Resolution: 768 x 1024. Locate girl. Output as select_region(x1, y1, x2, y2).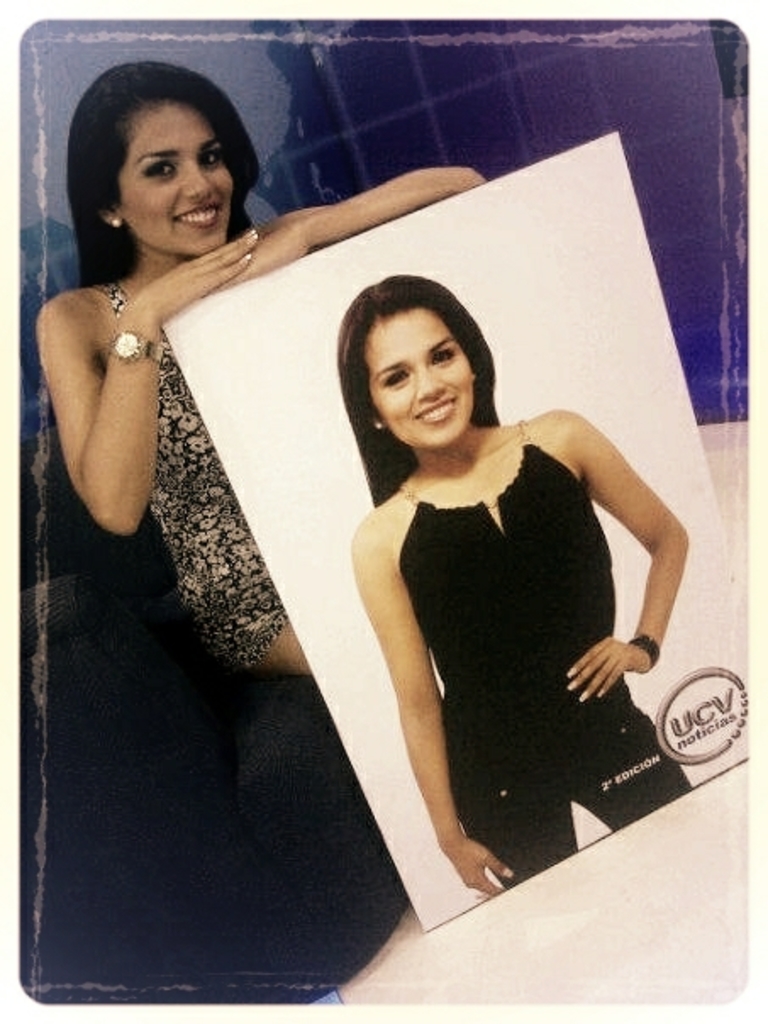
select_region(39, 61, 487, 675).
